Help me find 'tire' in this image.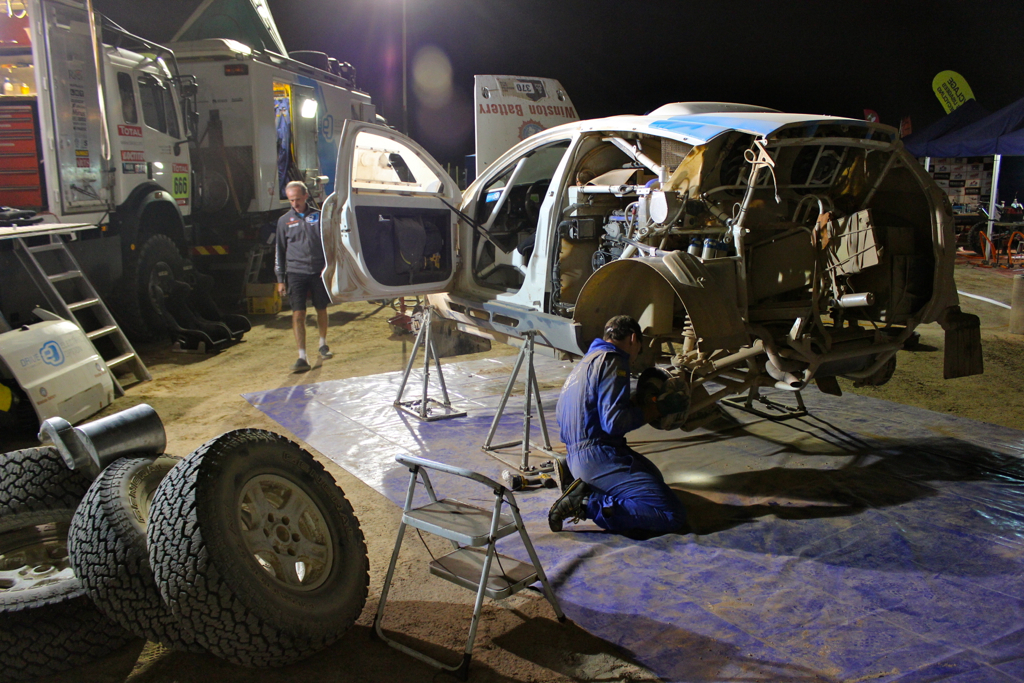
Found it: x1=190 y1=154 x2=247 y2=221.
